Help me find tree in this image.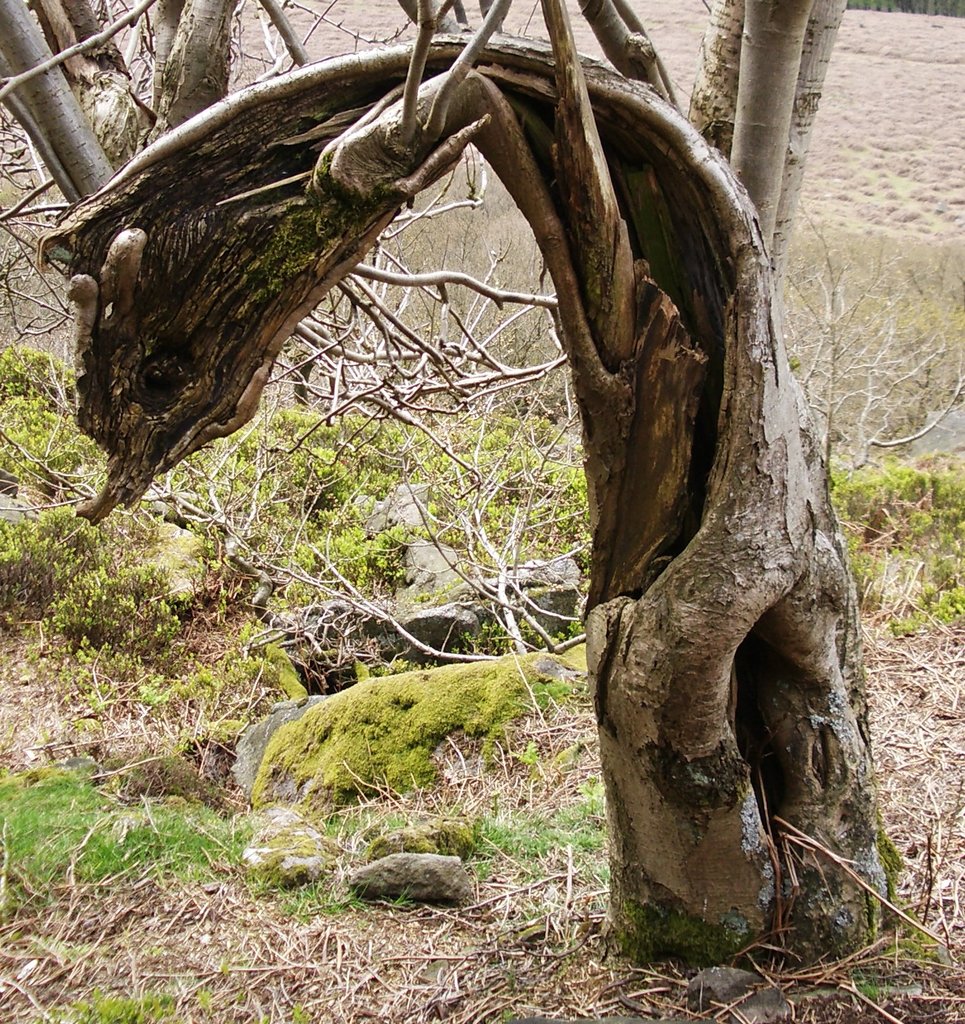
Found it: x1=34, y1=0, x2=905, y2=966.
